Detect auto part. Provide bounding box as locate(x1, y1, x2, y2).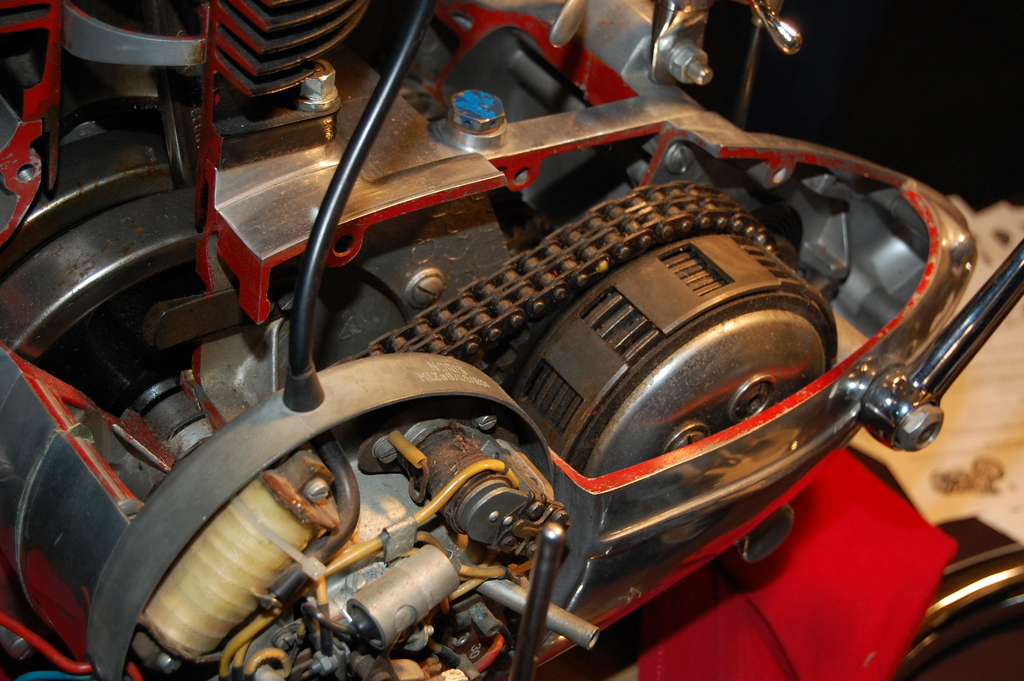
locate(0, 0, 1023, 680).
